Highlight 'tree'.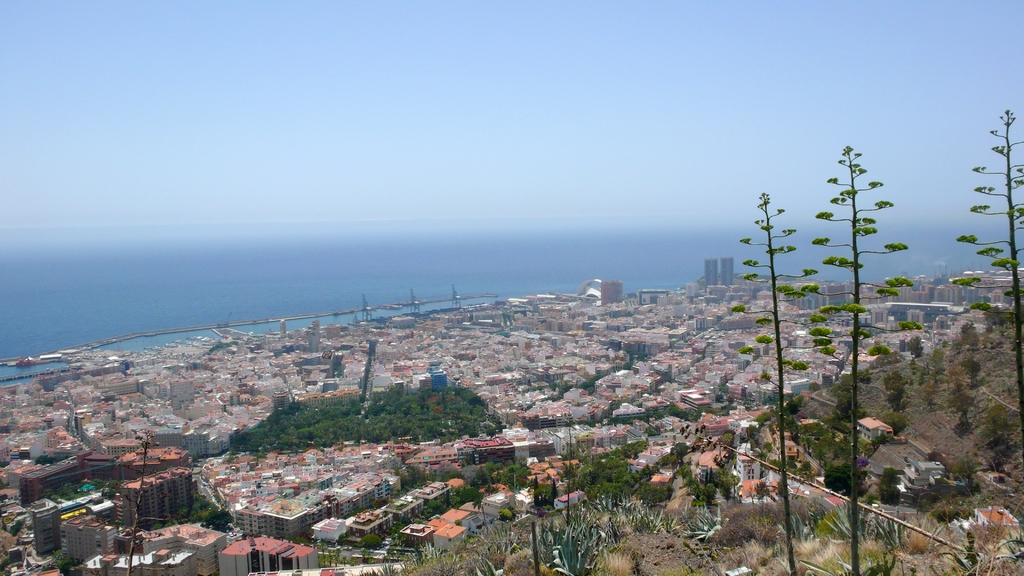
Highlighted region: left=810, top=141, right=922, bottom=575.
